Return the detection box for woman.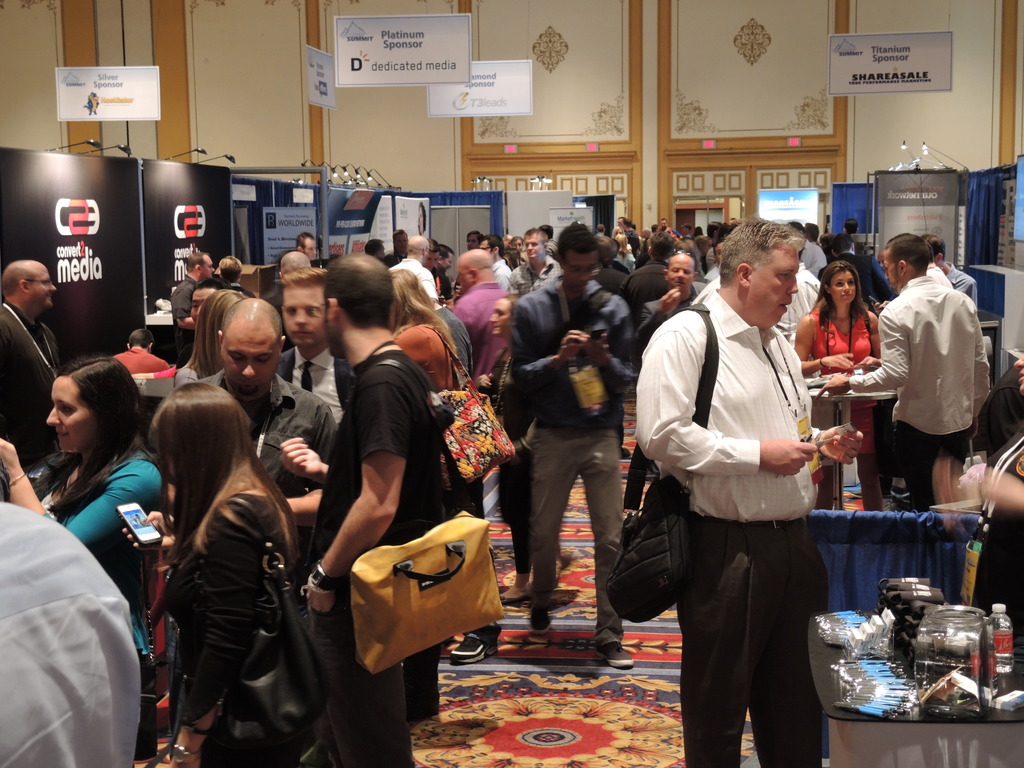
<box>473,294,520,600</box>.
